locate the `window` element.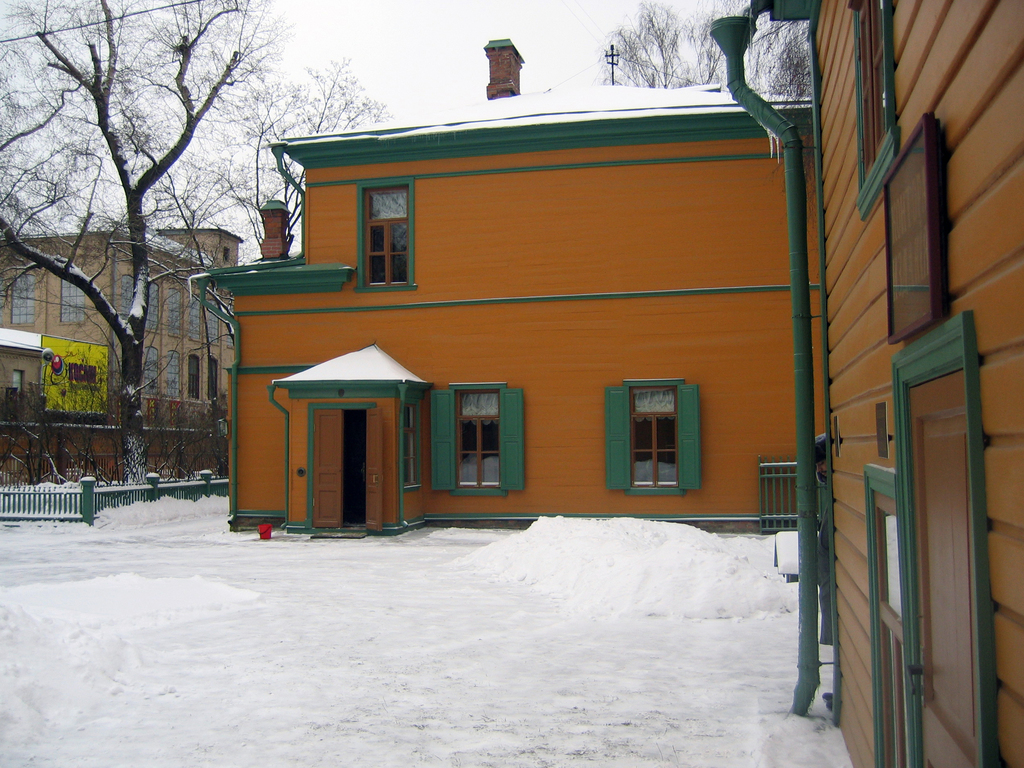
Element bbox: detection(122, 275, 133, 312).
